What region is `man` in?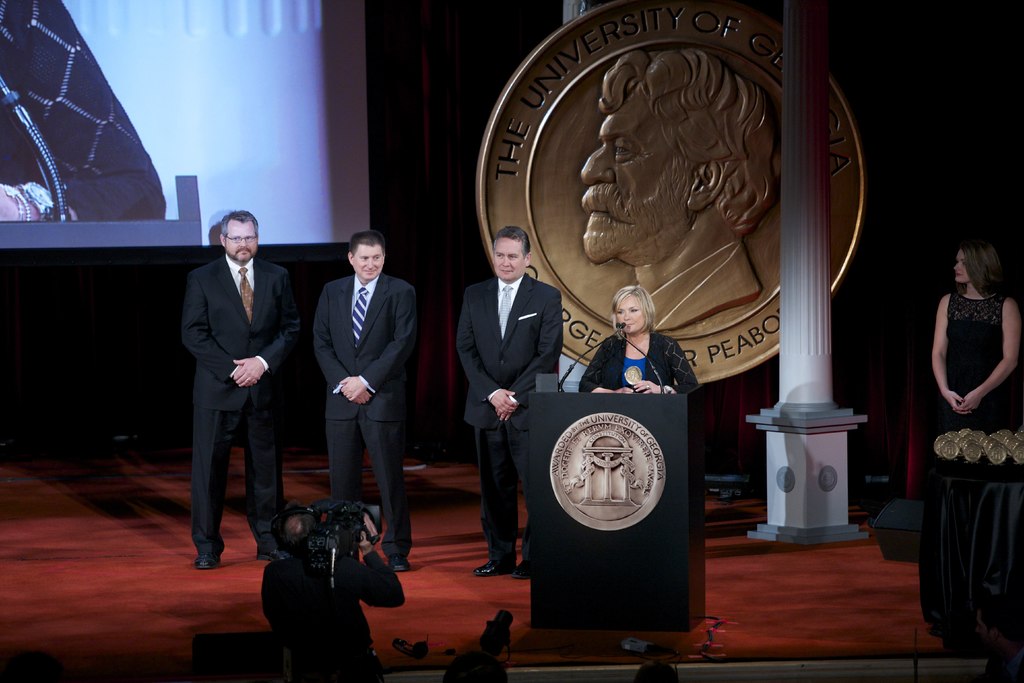
l=260, t=503, r=407, b=682.
